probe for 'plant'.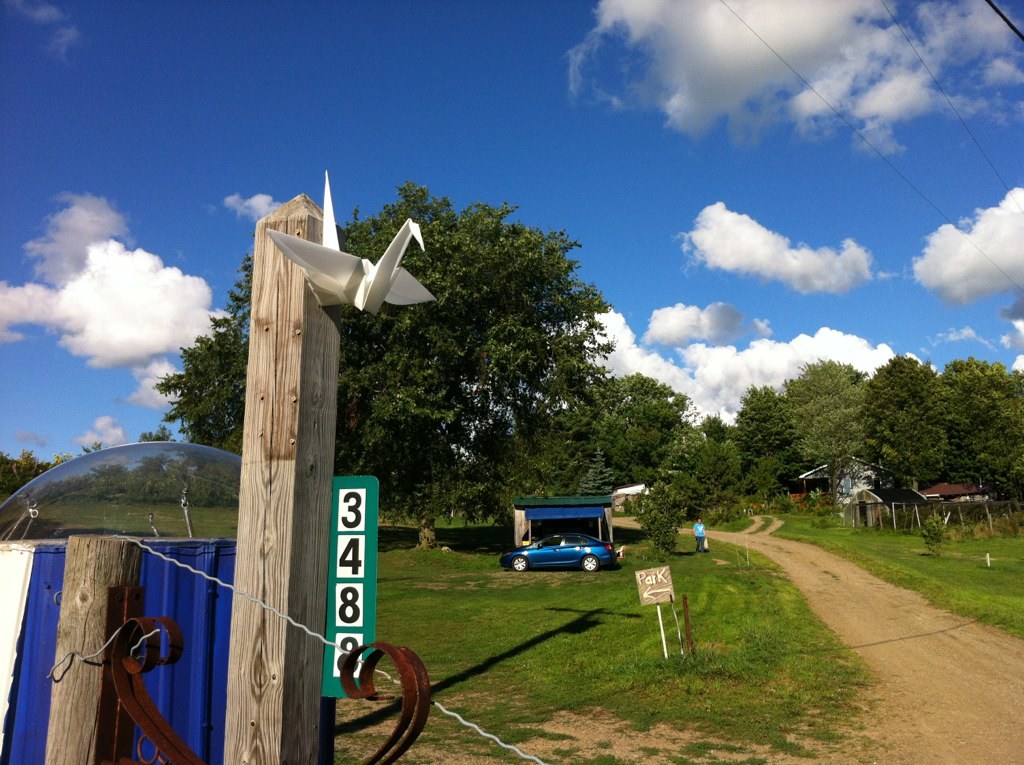
Probe result: rect(920, 512, 946, 553).
